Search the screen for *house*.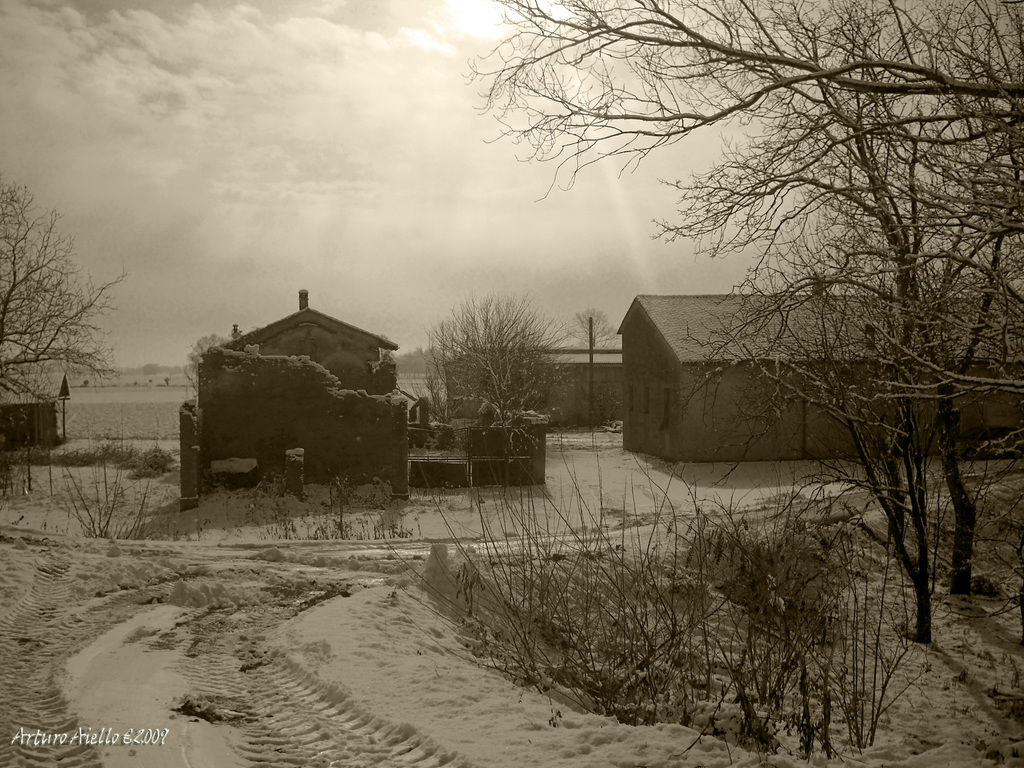
Found at bbox(209, 290, 396, 390).
